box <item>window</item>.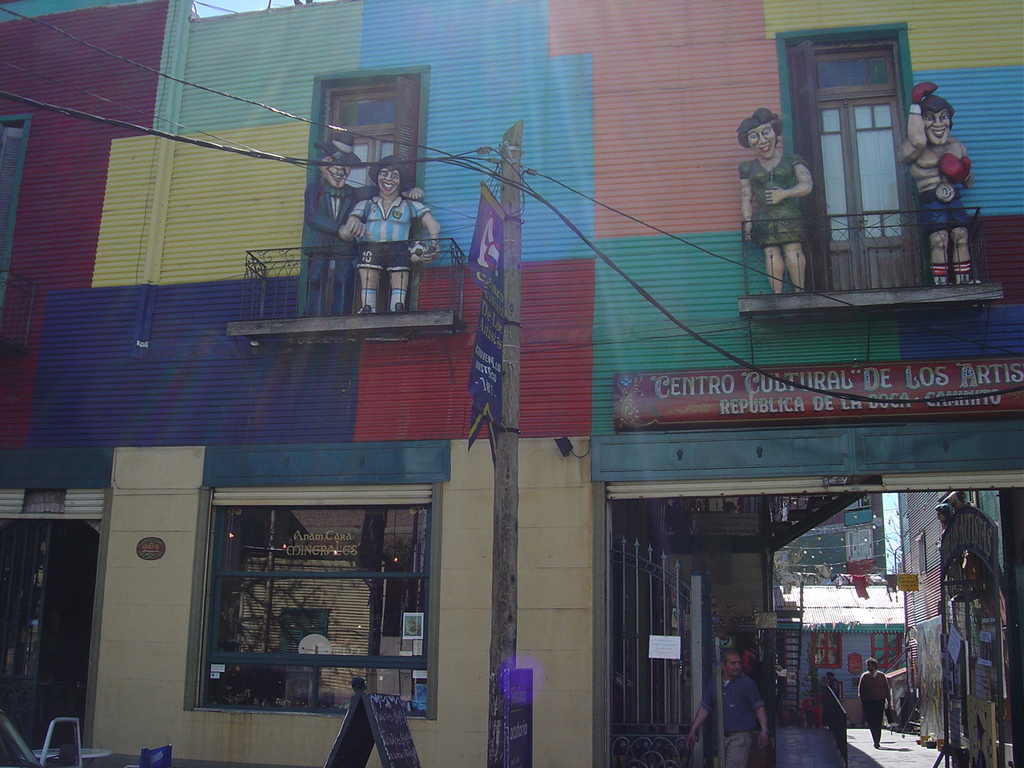
locate(182, 462, 437, 720).
